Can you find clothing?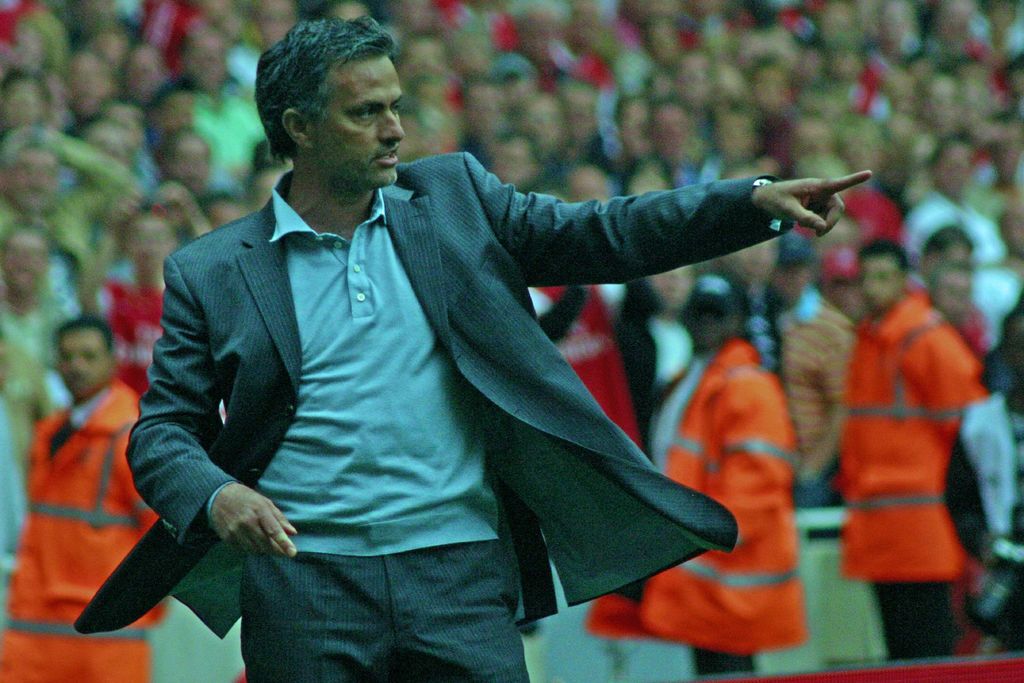
Yes, bounding box: [left=194, top=95, right=271, bottom=194].
